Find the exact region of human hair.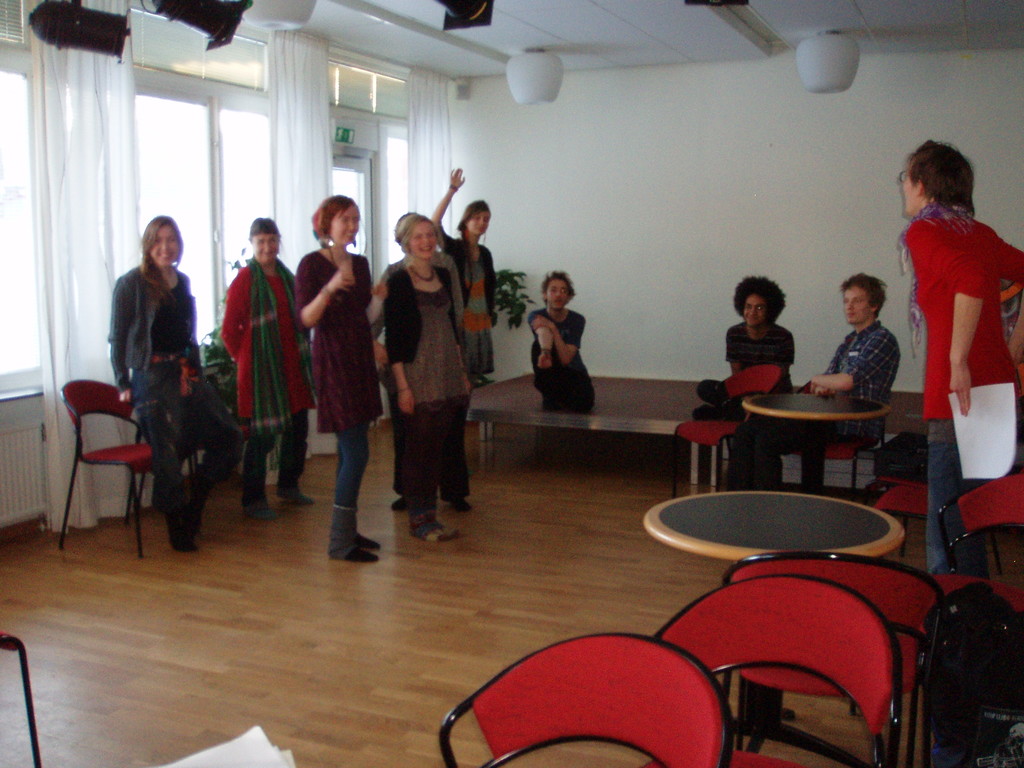
Exact region: {"x1": 537, "y1": 274, "x2": 577, "y2": 307}.
